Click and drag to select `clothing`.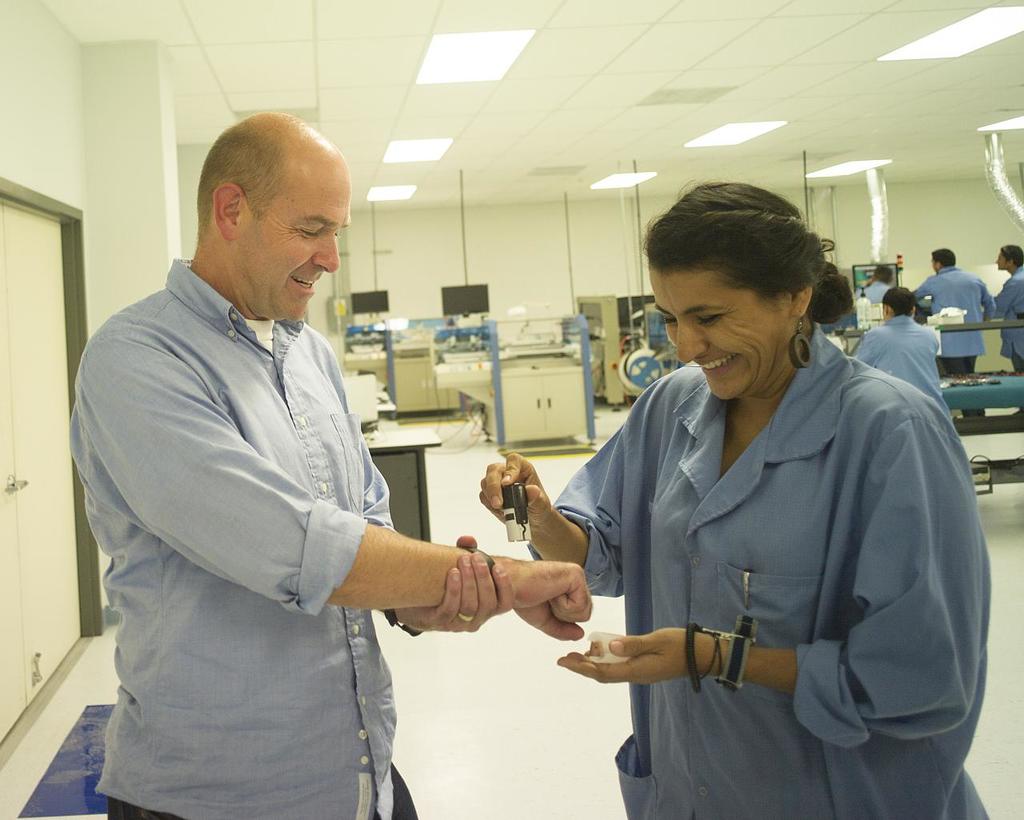
Selection: <bbox>913, 274, 996, 352</bbox>.
